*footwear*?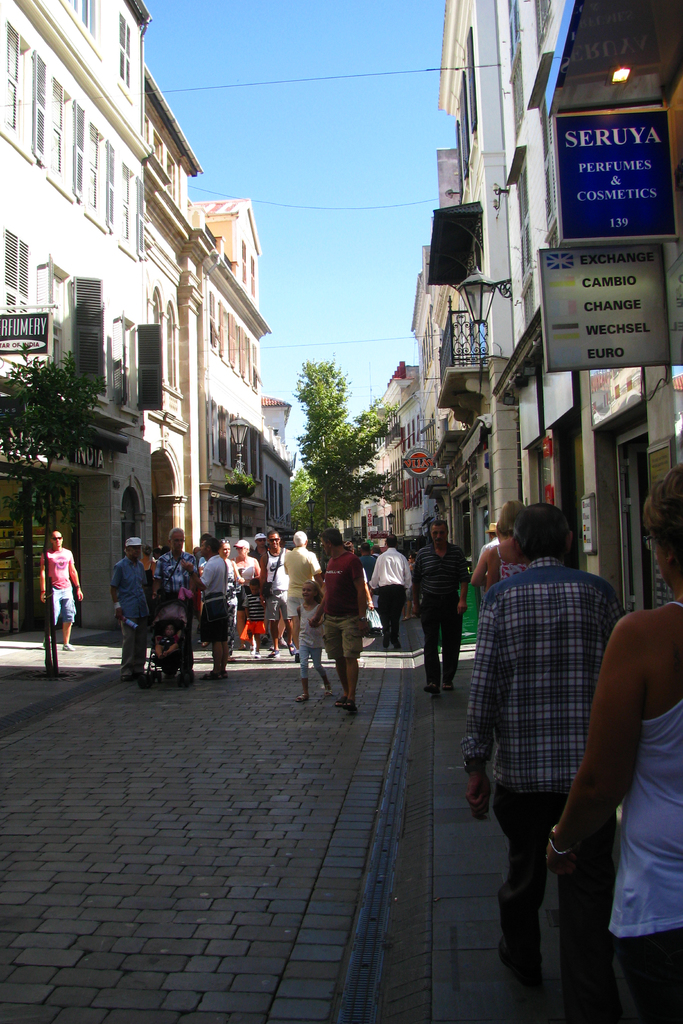
[left=337, top=695, right=347, bottom=705]
